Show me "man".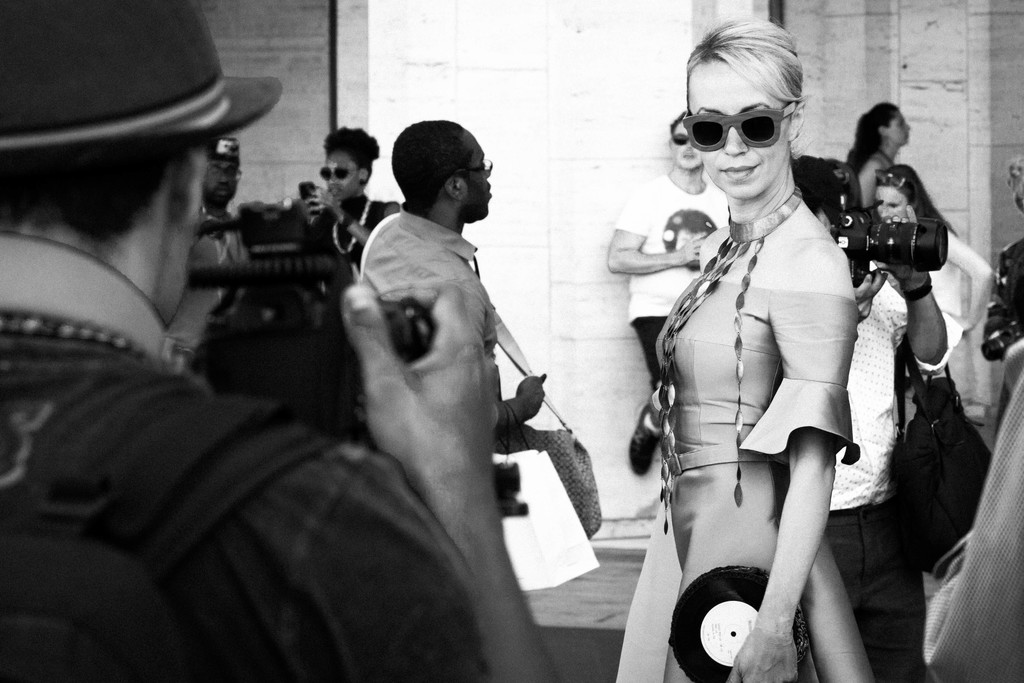
"man" is here: bbox=[610, 123, 749, 375].
